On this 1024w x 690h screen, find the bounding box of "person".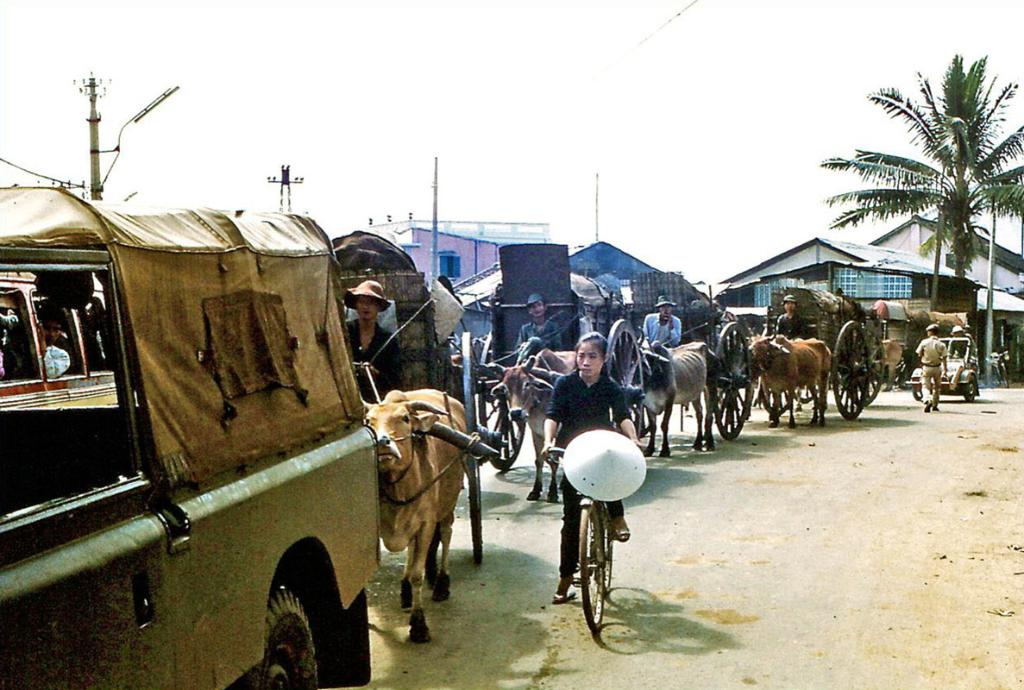
Bounding box: [x1=774, y1=293, x2=814, y2=339].
